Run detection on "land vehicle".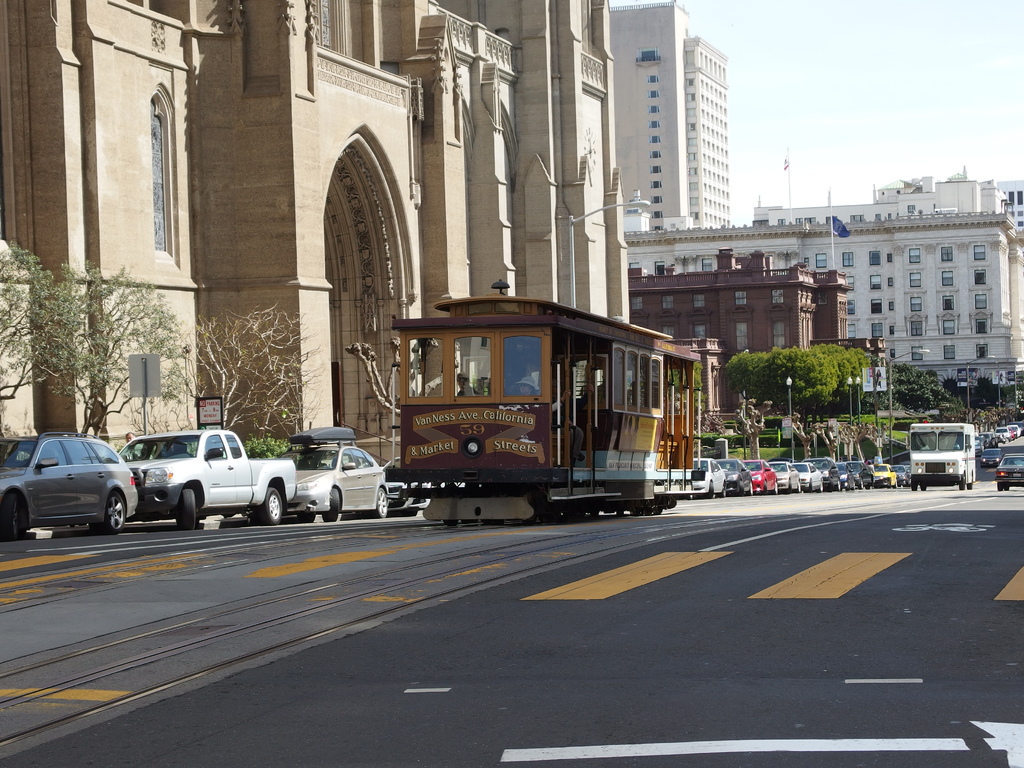
Result: rect(1012, 426, 1016, 438).
